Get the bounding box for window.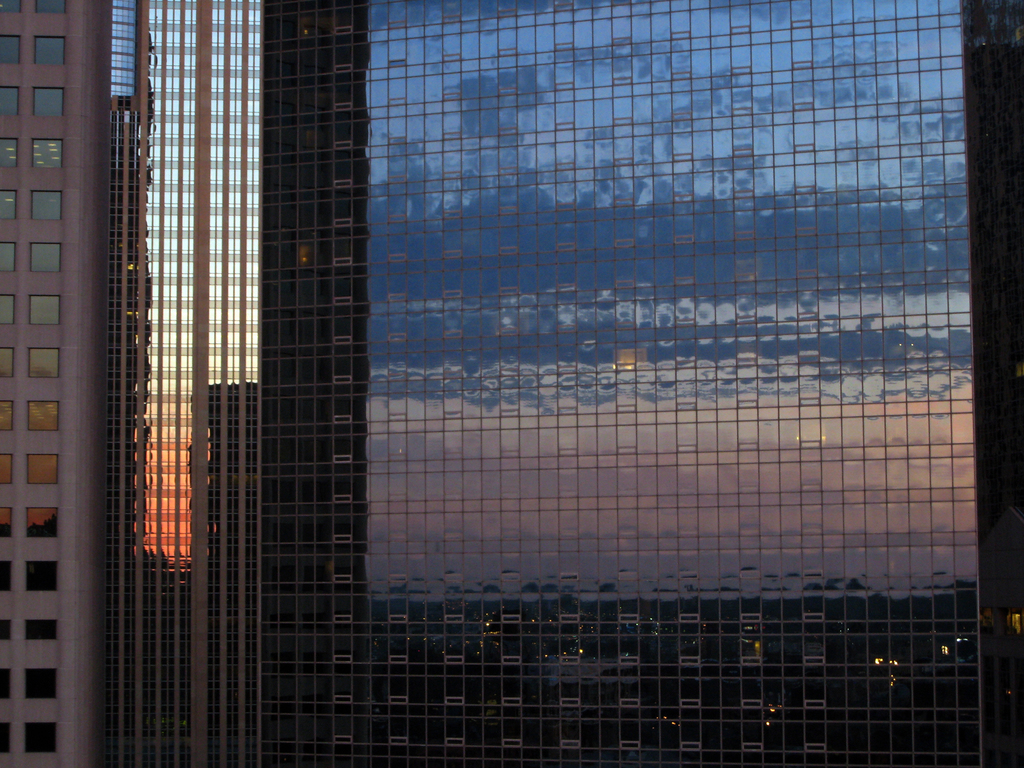
locate(0, 506, 12, 538).
